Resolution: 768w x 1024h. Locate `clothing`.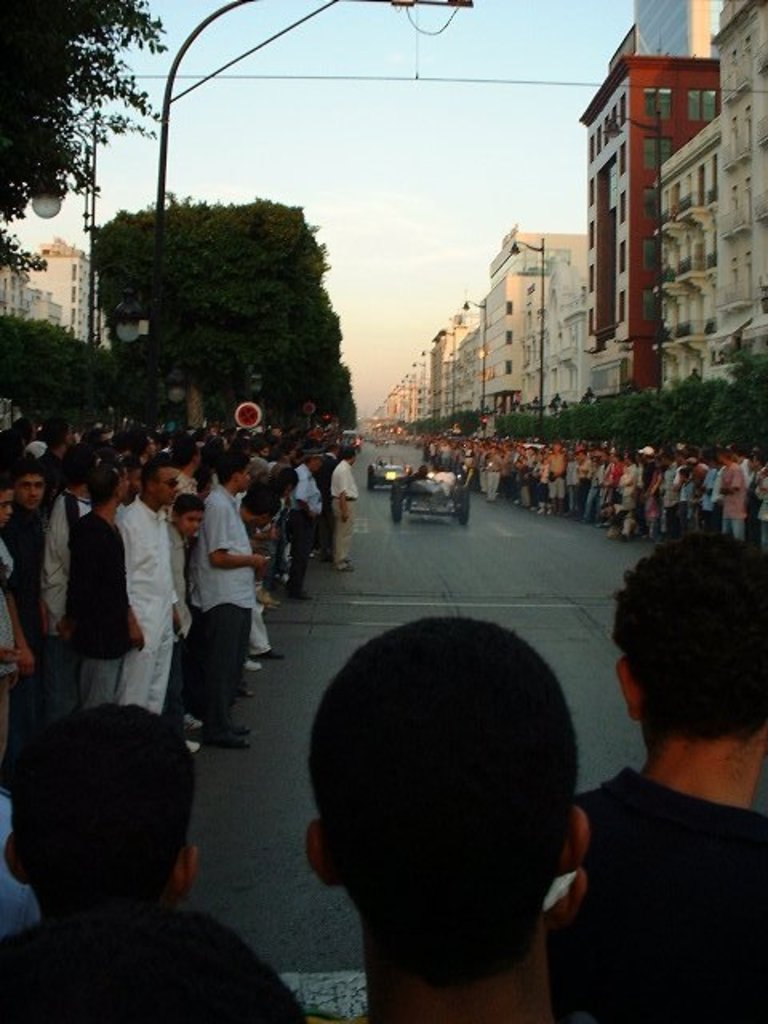
(x1=190, y1=490, x2=251, y2=734).
